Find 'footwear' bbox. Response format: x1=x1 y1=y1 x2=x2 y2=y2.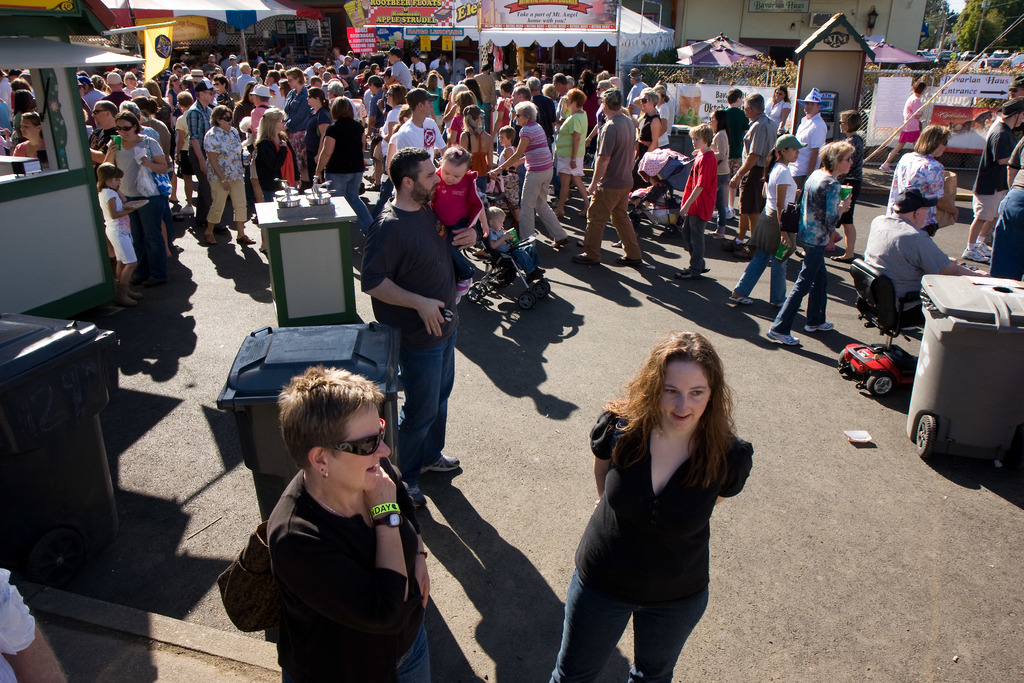
x1=764 y1=329 x2=801 y2=348.
